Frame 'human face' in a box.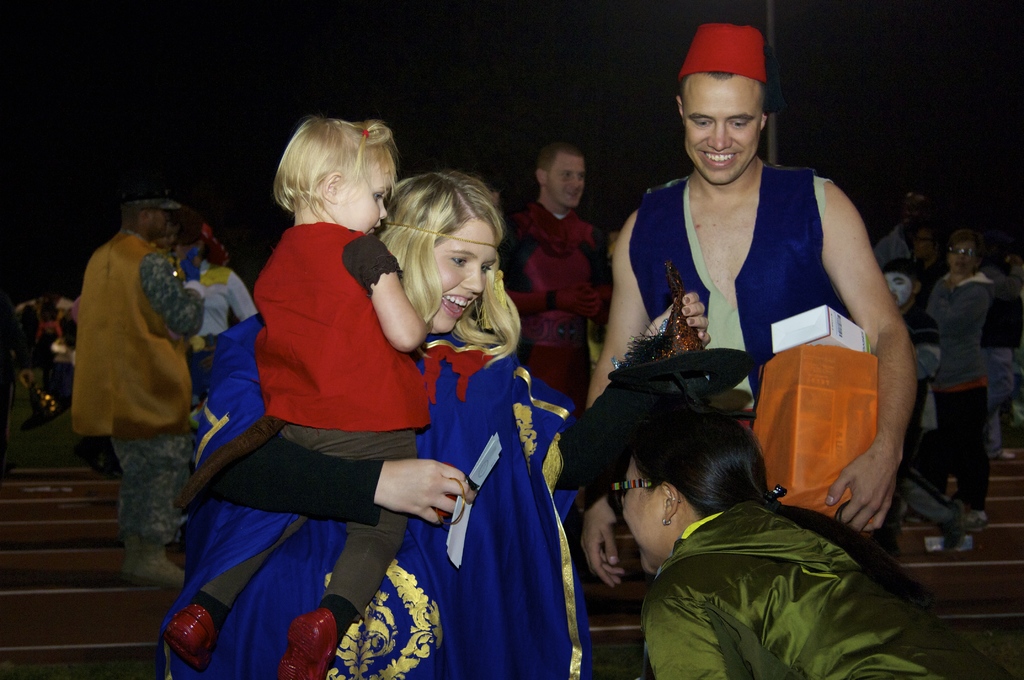
left=330, top=165, right=391, bottom=234.
